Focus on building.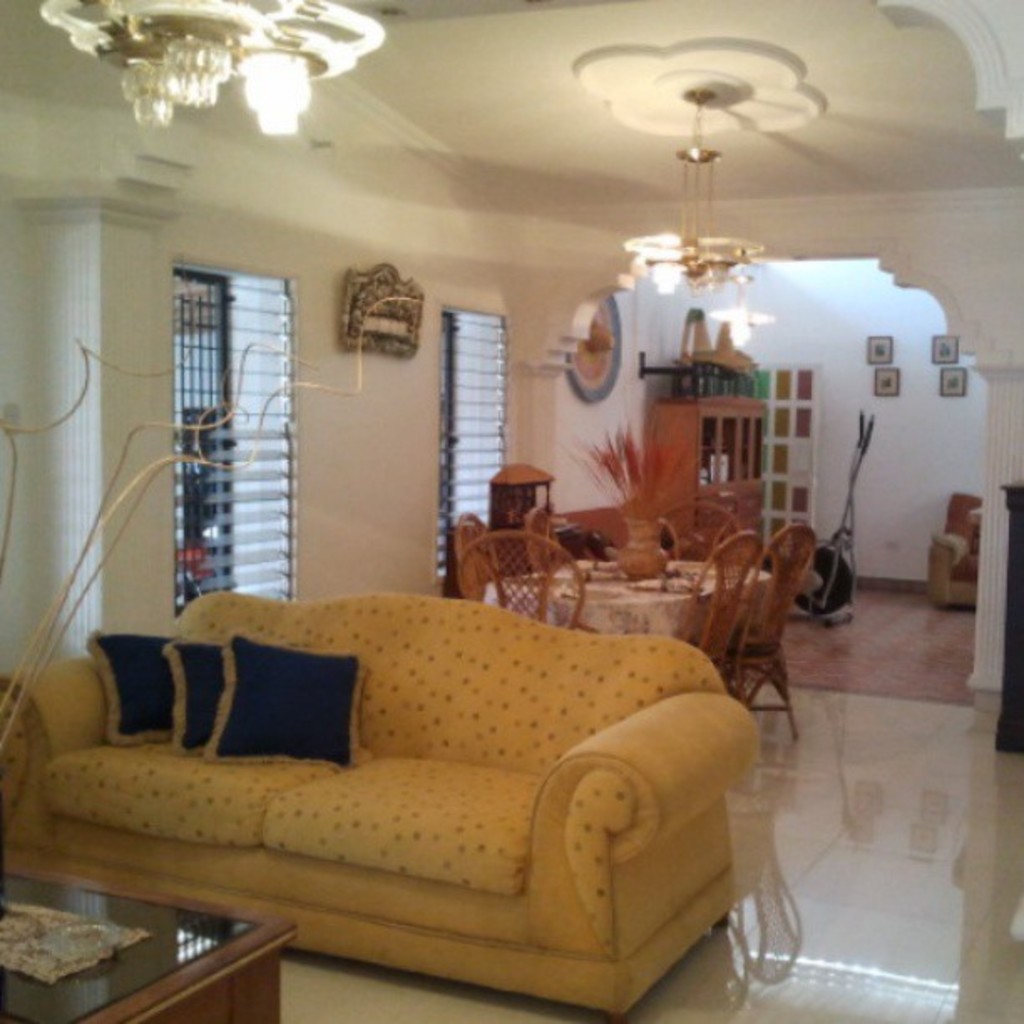
Focused at locate(0, 0, 1022, 1022).
